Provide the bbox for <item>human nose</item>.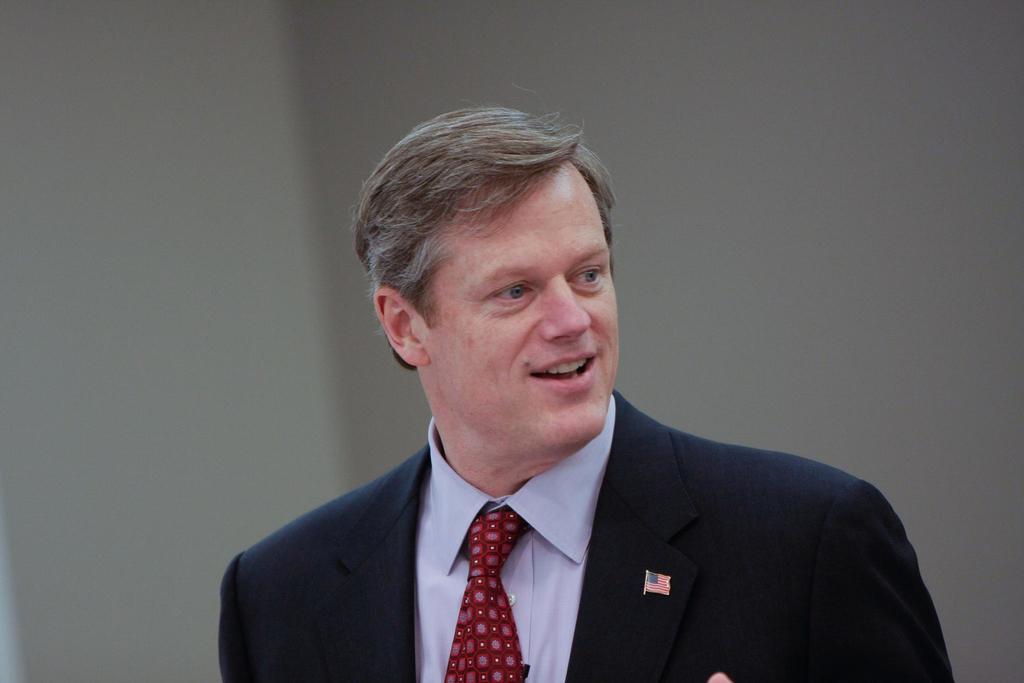
locate(539, 270, 591, 345).
